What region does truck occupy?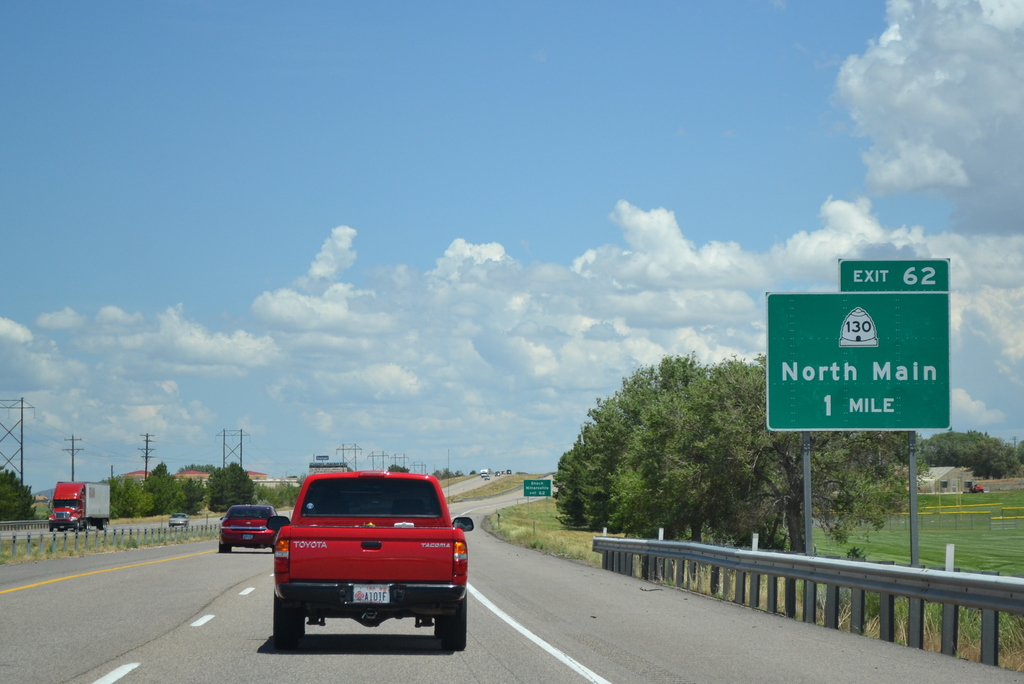
248:477:482:662.
